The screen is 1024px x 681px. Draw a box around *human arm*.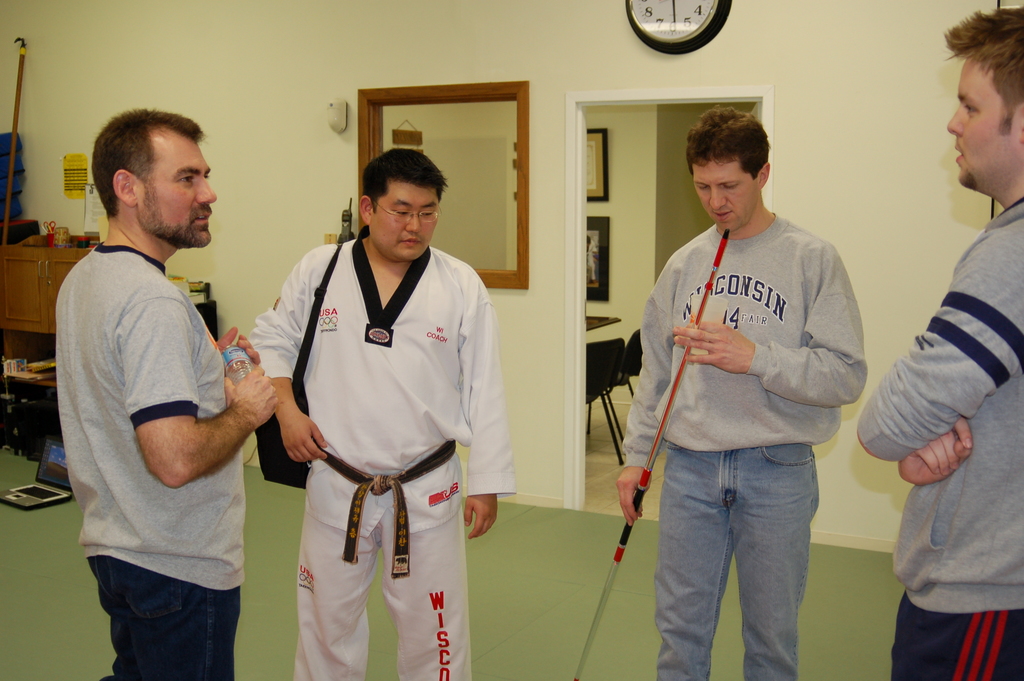
(250,267,325,461).
